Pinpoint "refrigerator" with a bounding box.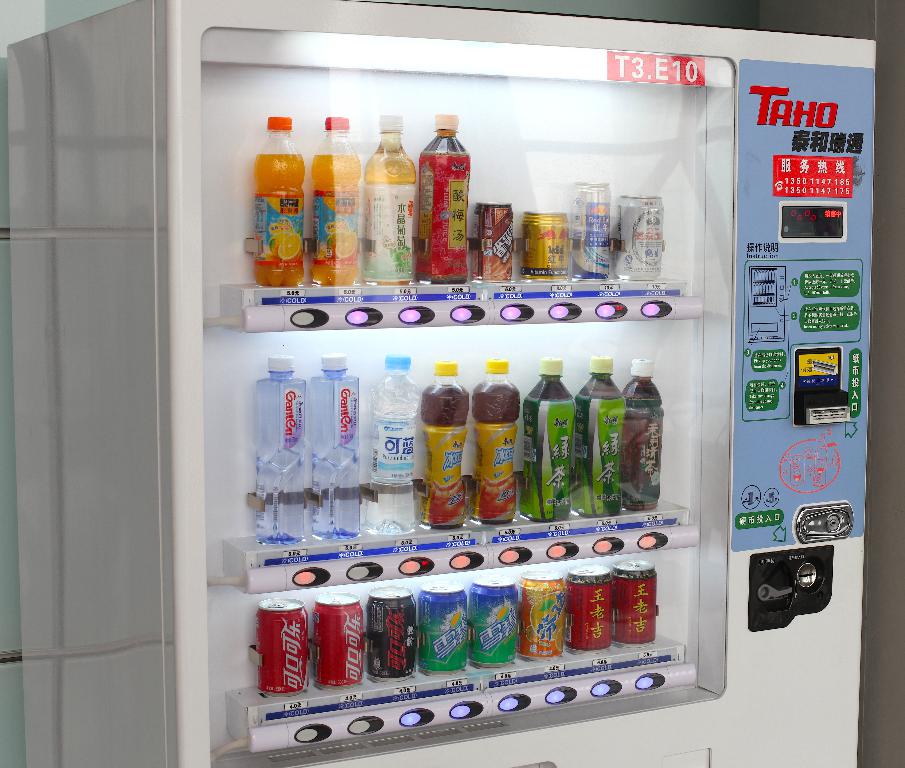
l=1, t=0, r=890, b=767.
